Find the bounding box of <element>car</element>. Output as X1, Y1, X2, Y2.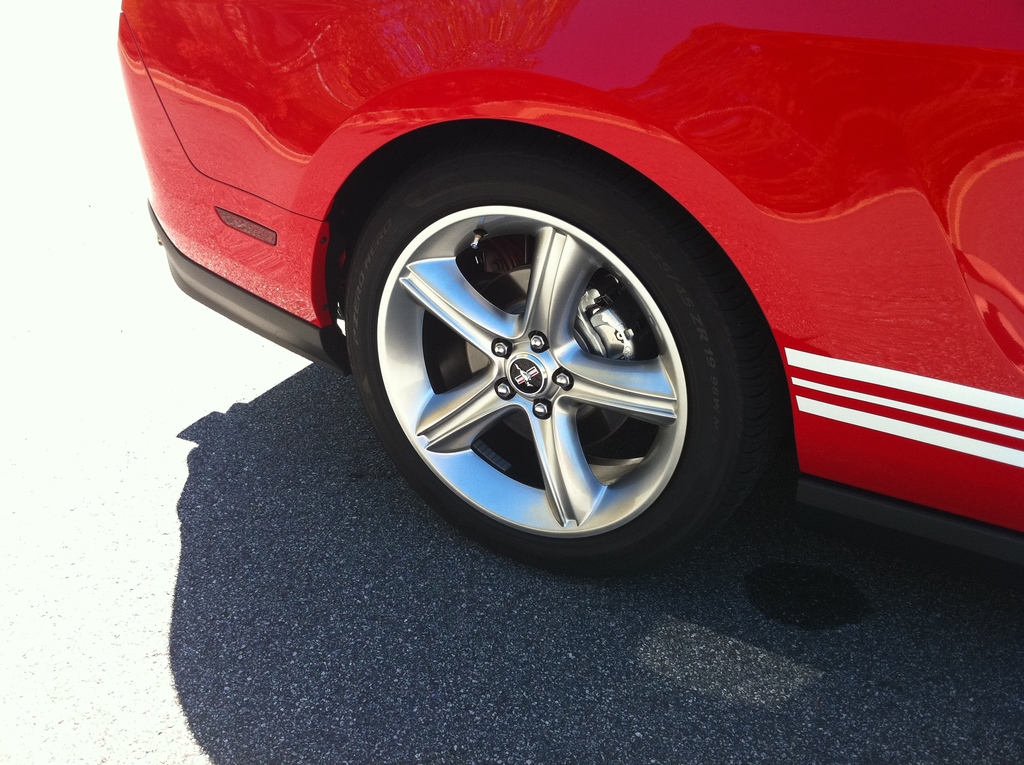
118, 8, 968, 579.
